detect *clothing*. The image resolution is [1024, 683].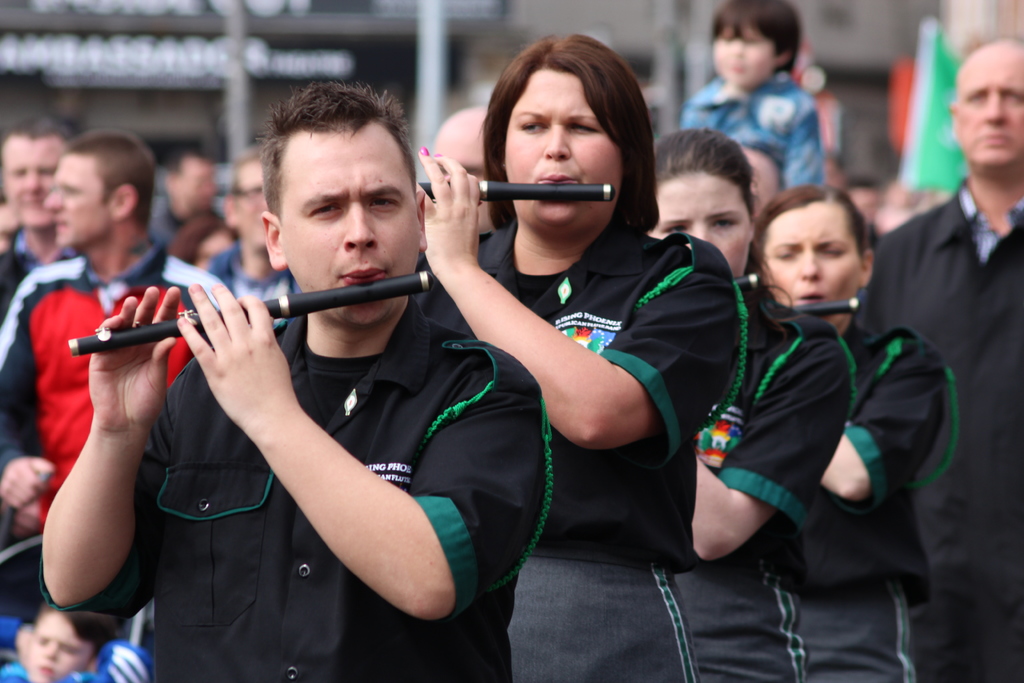
[412, 217, 756, 682].
